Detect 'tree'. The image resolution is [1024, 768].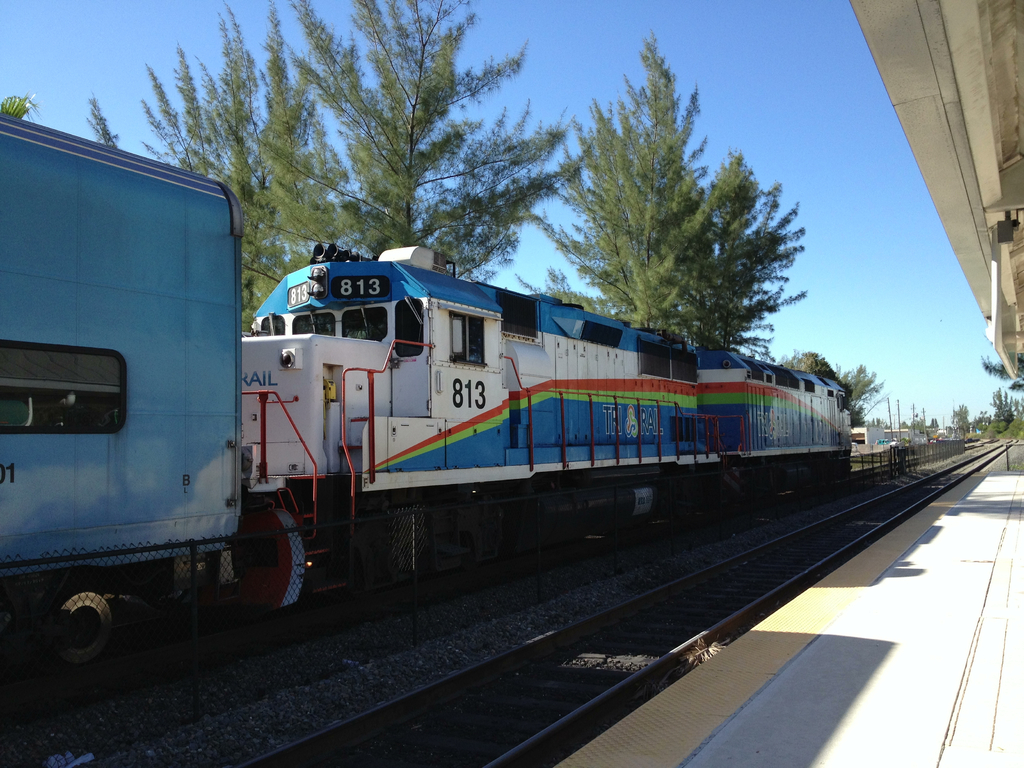
x1=223, y1=0, x2=597, y2=336.
